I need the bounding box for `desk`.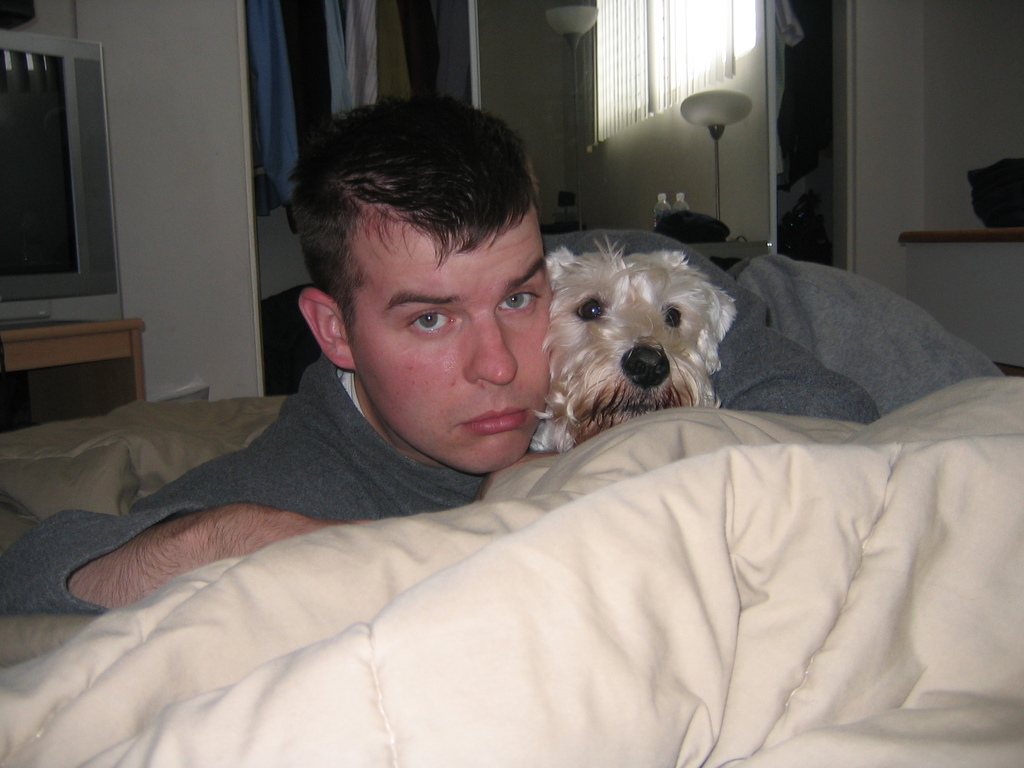
Here it is: bbox=[898, 218, 1023, 376].
